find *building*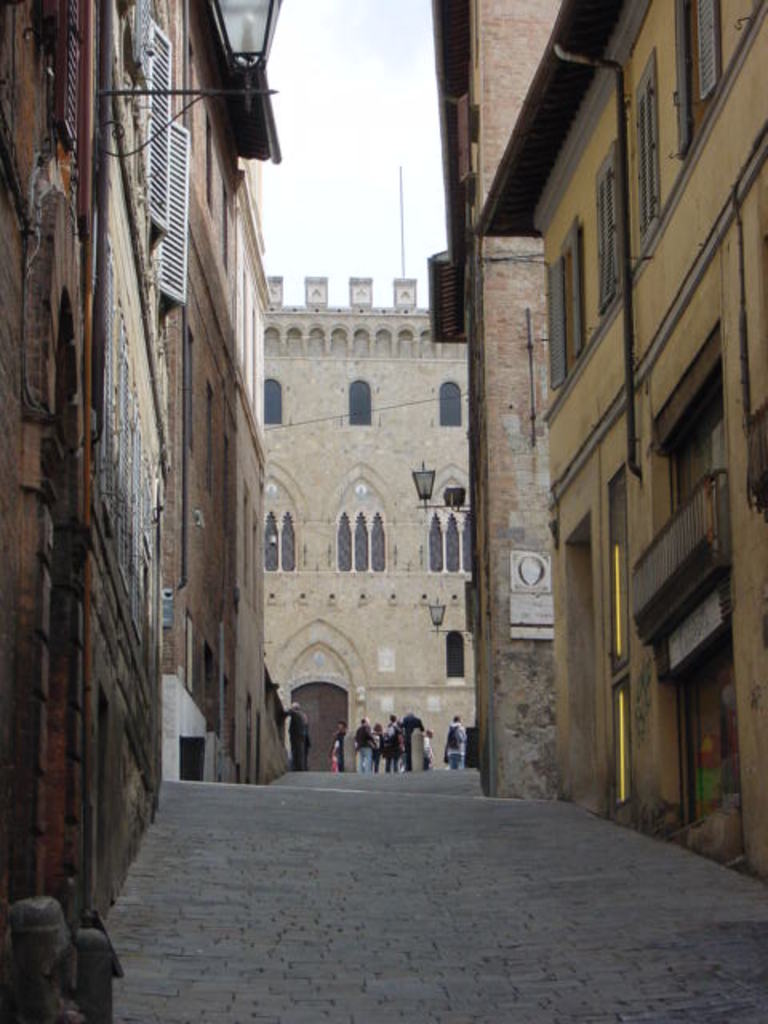
{"x1": 264, "y1": 162, "x2": 477, "y2": 774}
